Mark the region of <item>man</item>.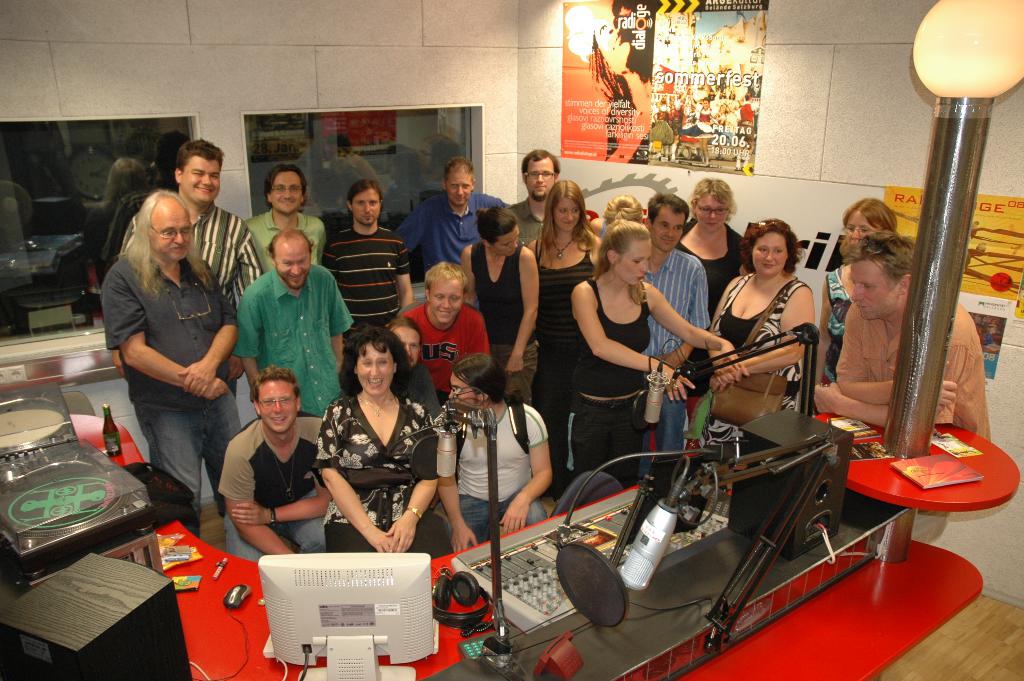
Region: 813, 227, 991, 439.
